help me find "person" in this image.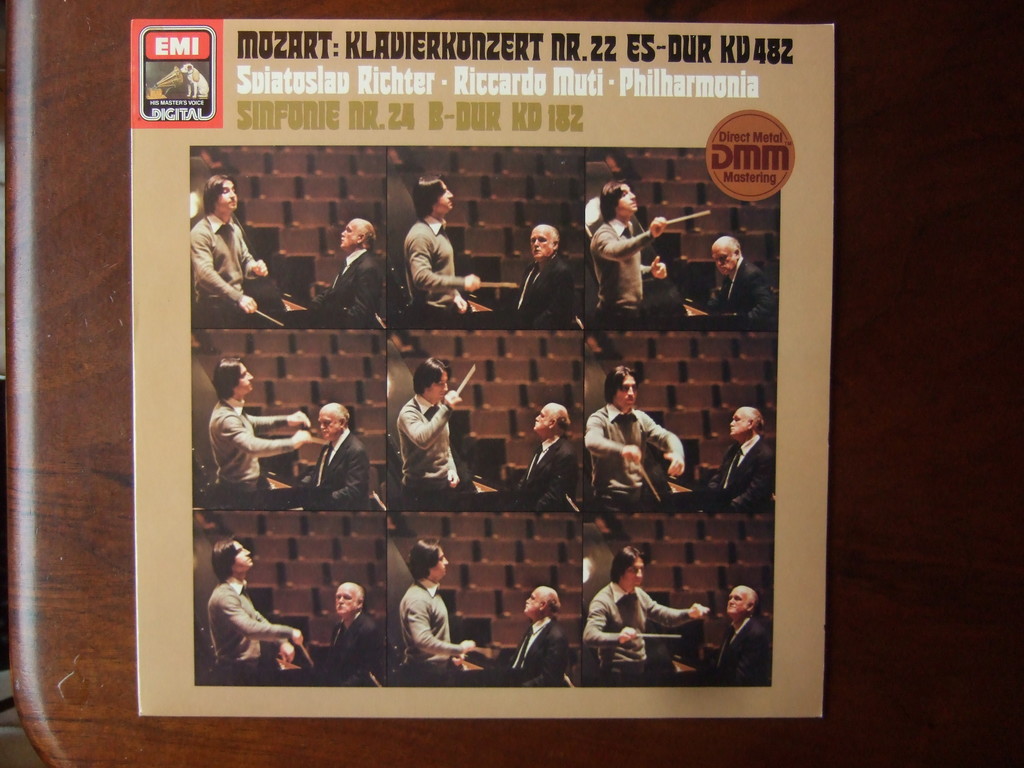
Found it: pyautogui.locateOnScreen(511, 223, 580, 328).
